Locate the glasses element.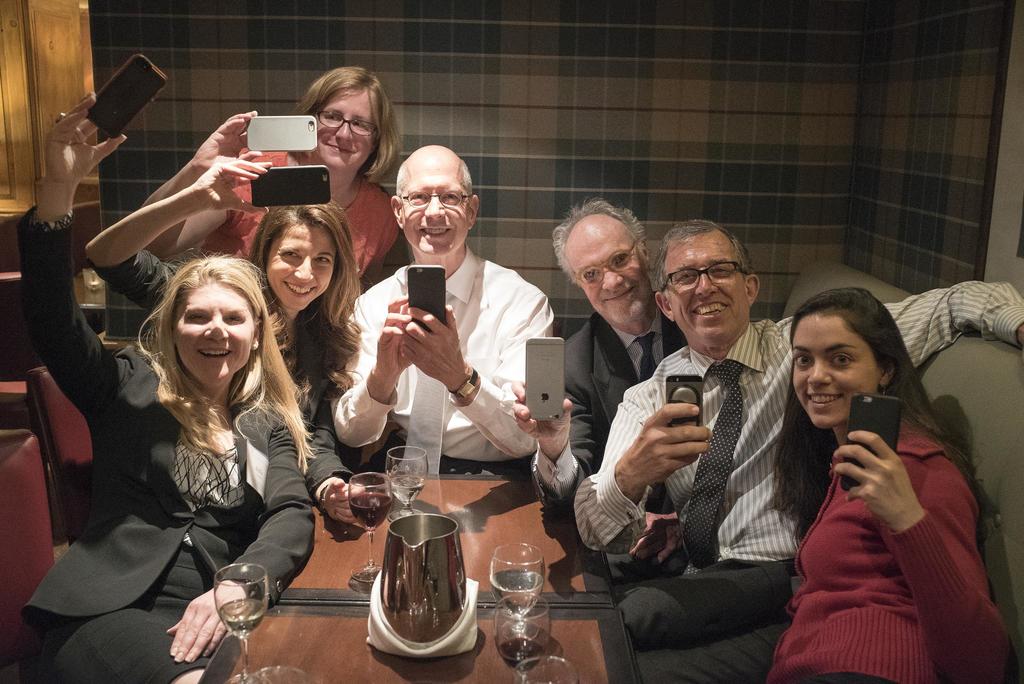
Element bbox: (x1=392, y1=186, x2=468, y2=207).
